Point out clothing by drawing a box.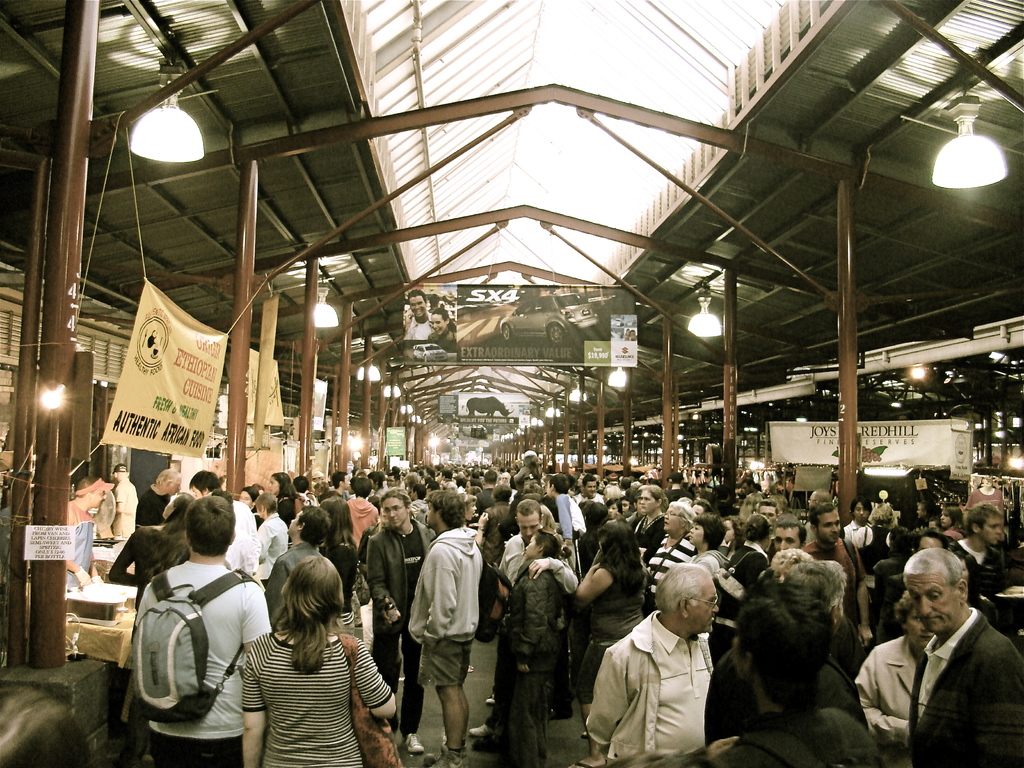
Rect(855, 634, 936, 746).
